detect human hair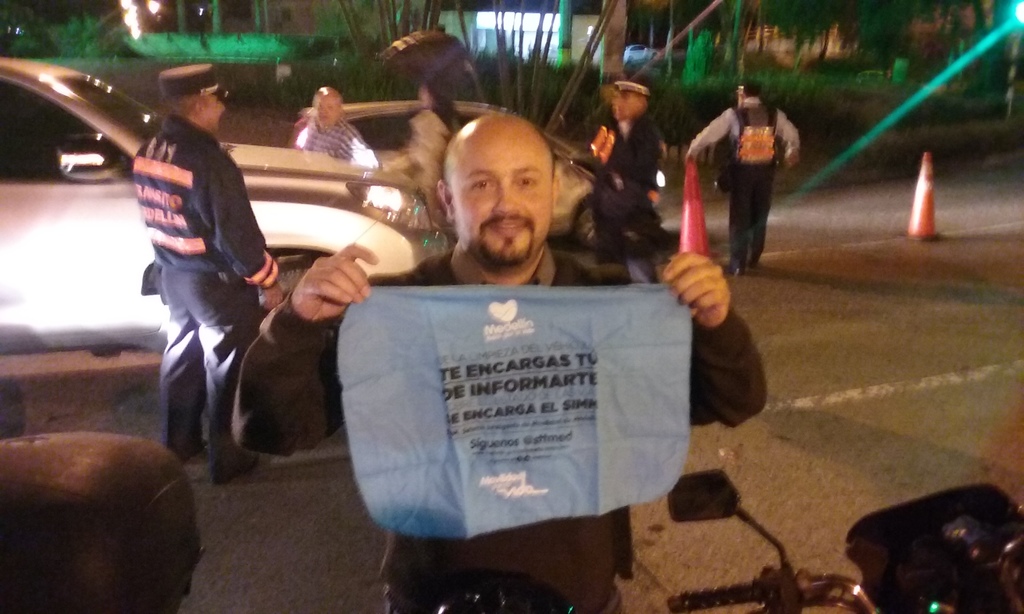
[439,125,556,207]
